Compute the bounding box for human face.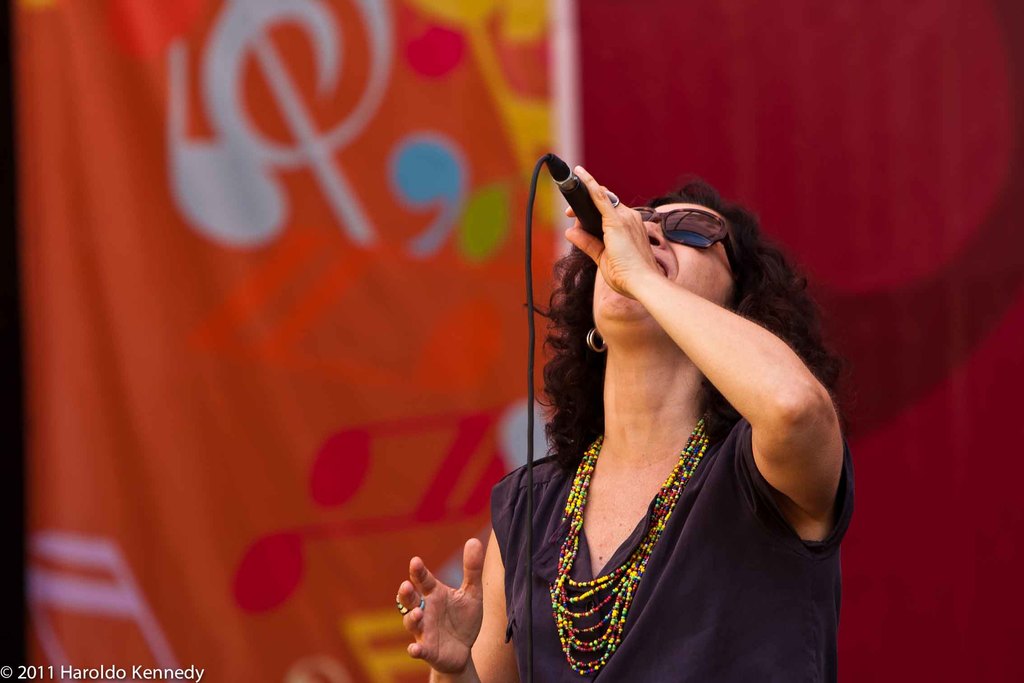
589:204:735:343.
